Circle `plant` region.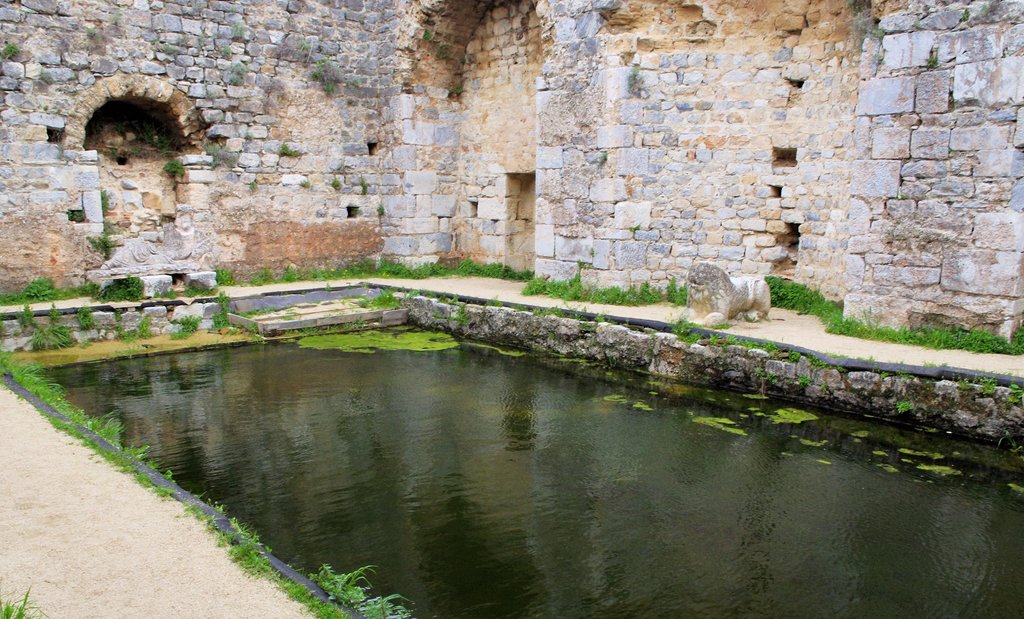
Region: 76:338:89:349.
